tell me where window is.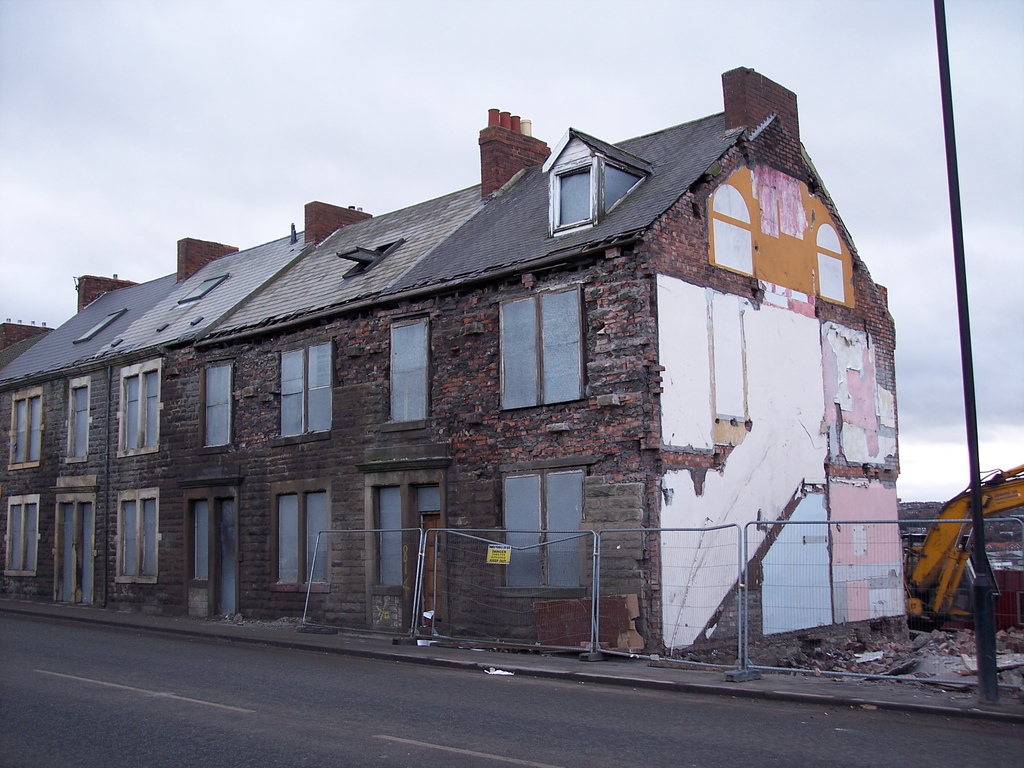
window is at (374, 483, 406, 593).
